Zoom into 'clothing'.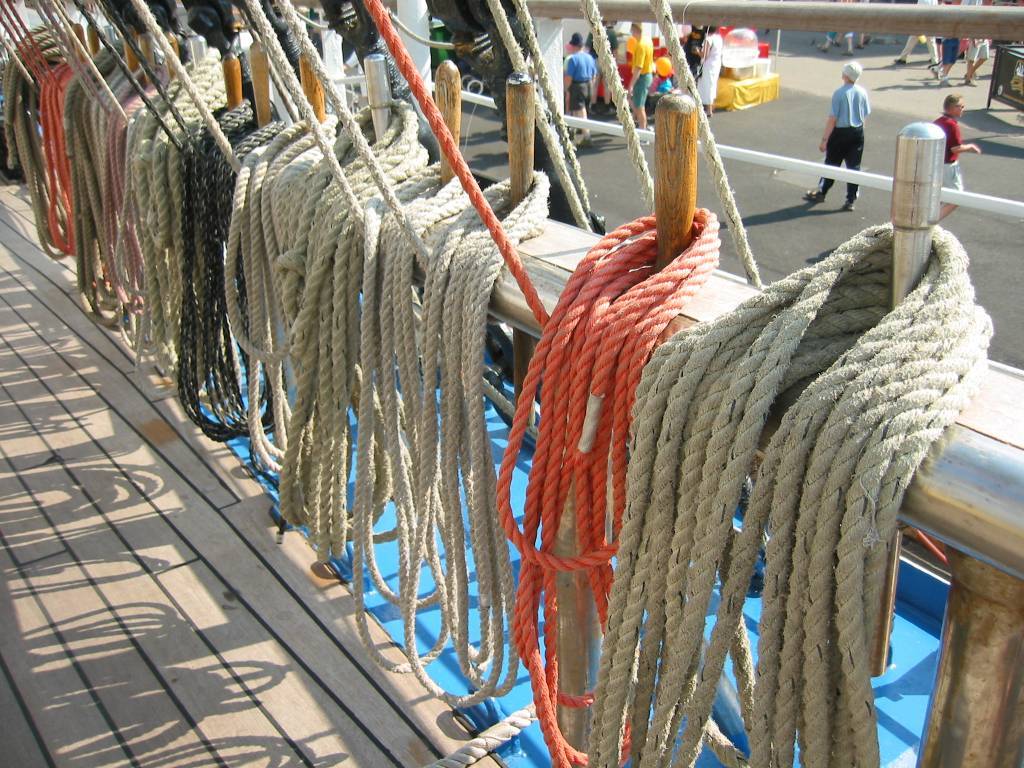
Zoom target: left=967, top=0, right=989, bottom=71.
